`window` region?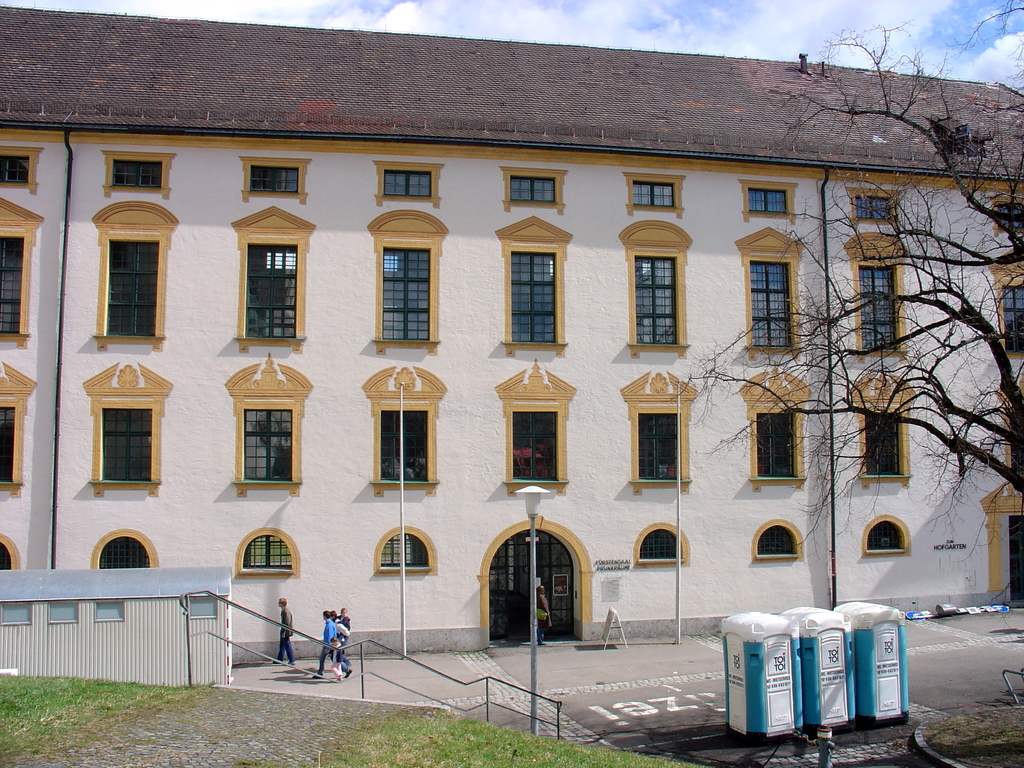
634 253 676 347
